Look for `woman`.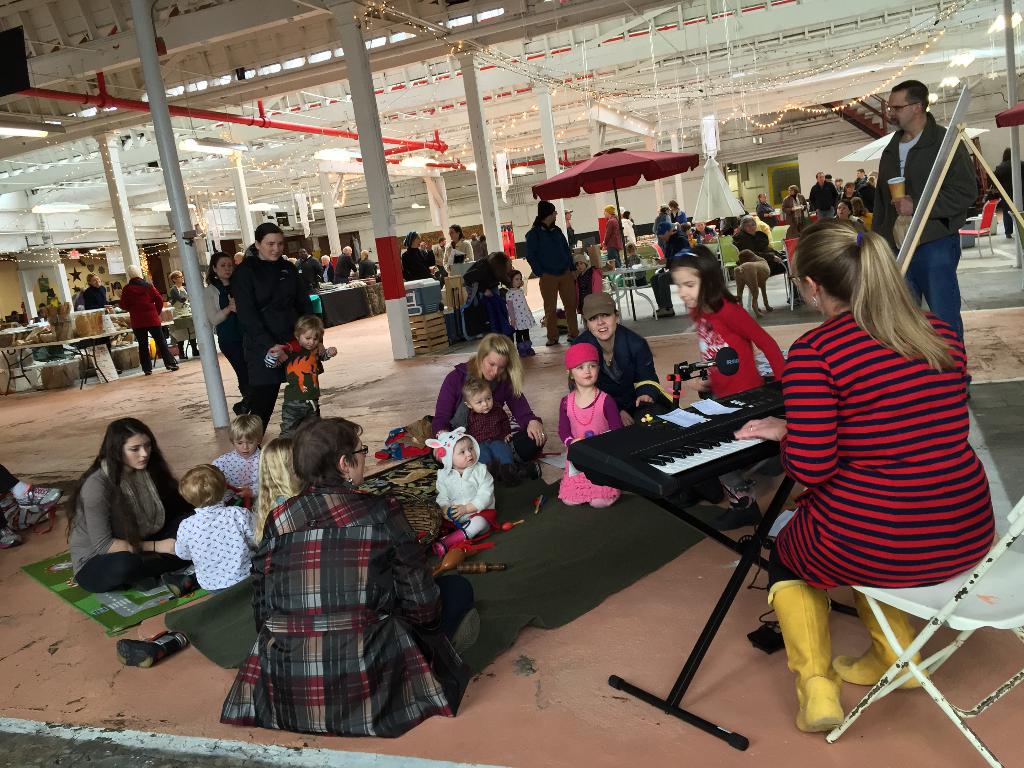
Found: bbox(678, 223, 694, 246).
